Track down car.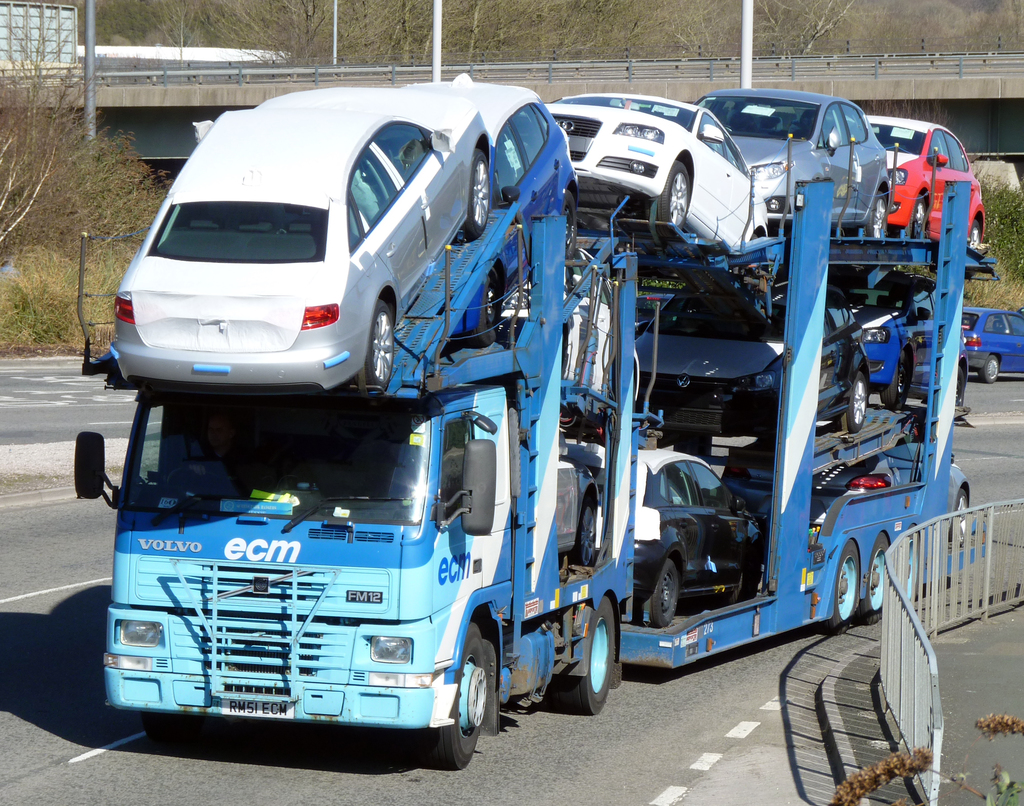
Tracked to (106,86,496,395).
